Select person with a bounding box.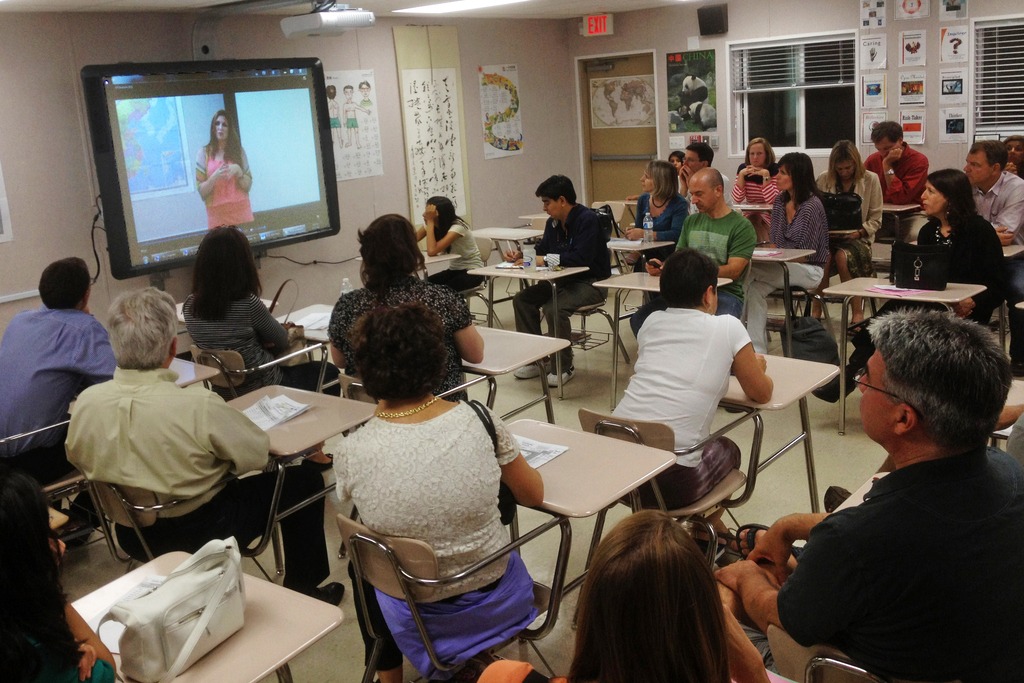
179/218/338/393.
